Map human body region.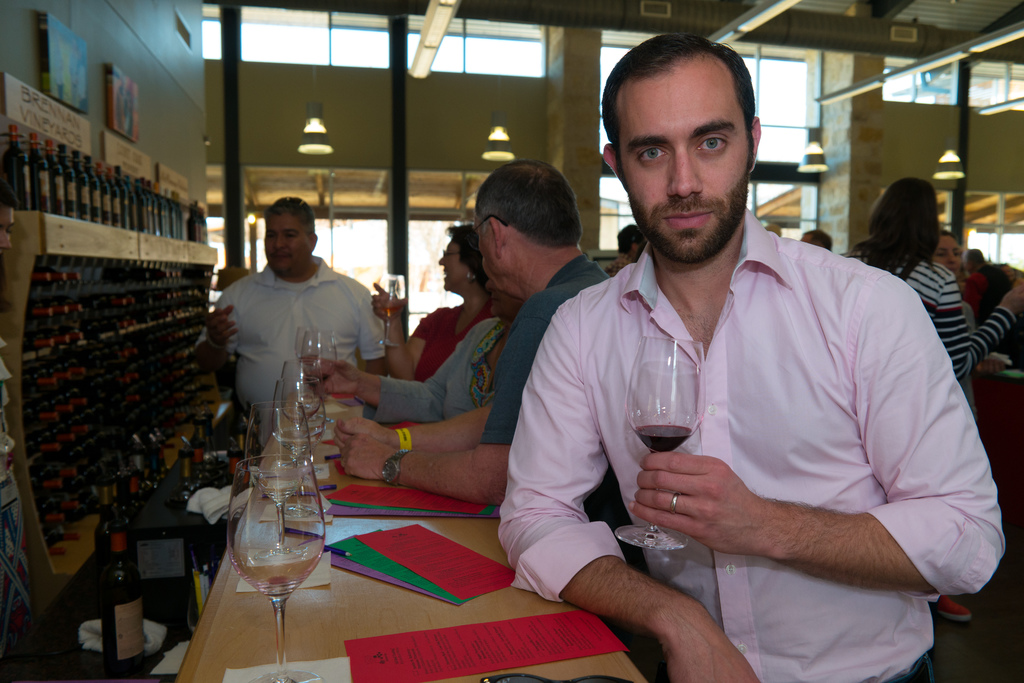
Mapped to <box>299,318,506,422</box>.
